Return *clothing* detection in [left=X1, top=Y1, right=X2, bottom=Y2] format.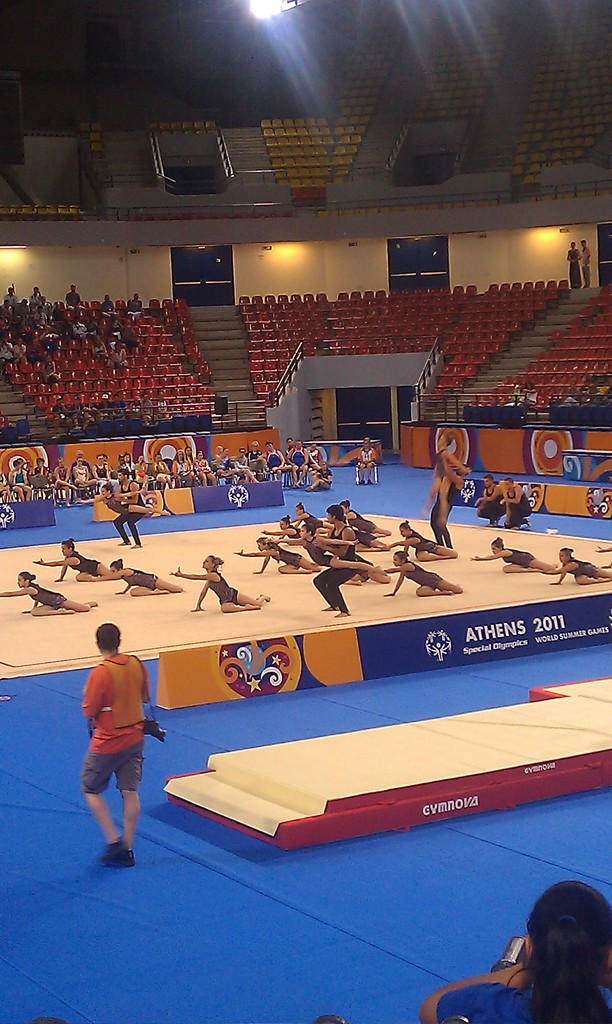
[left=517, top=388, right=540, bottom=404].
